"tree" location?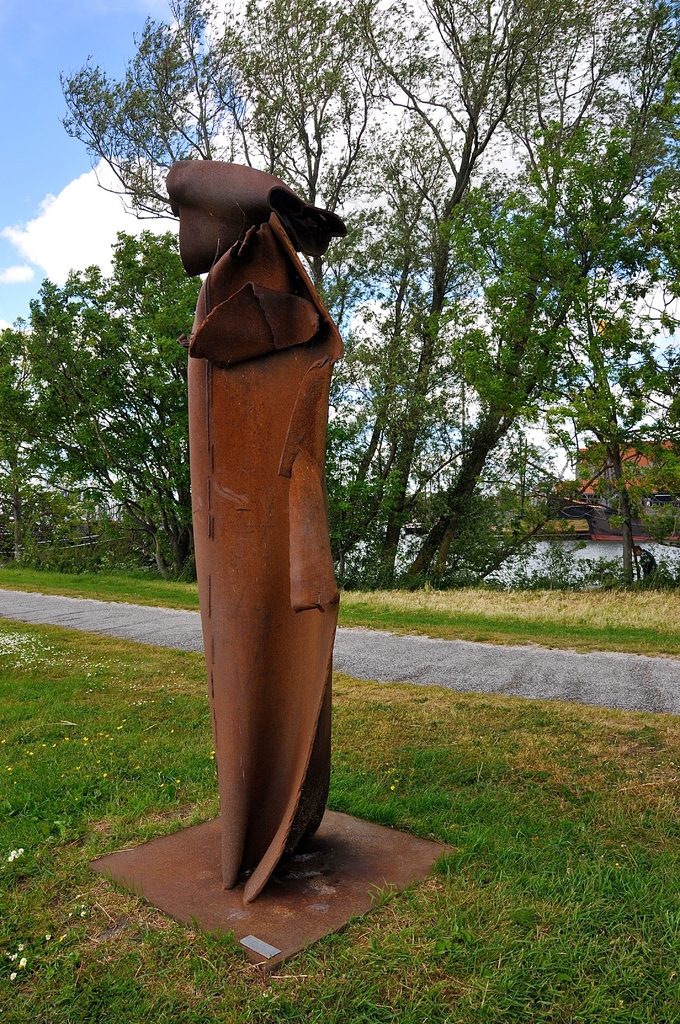
x1=64, y1=0, x2=451, y2=588
